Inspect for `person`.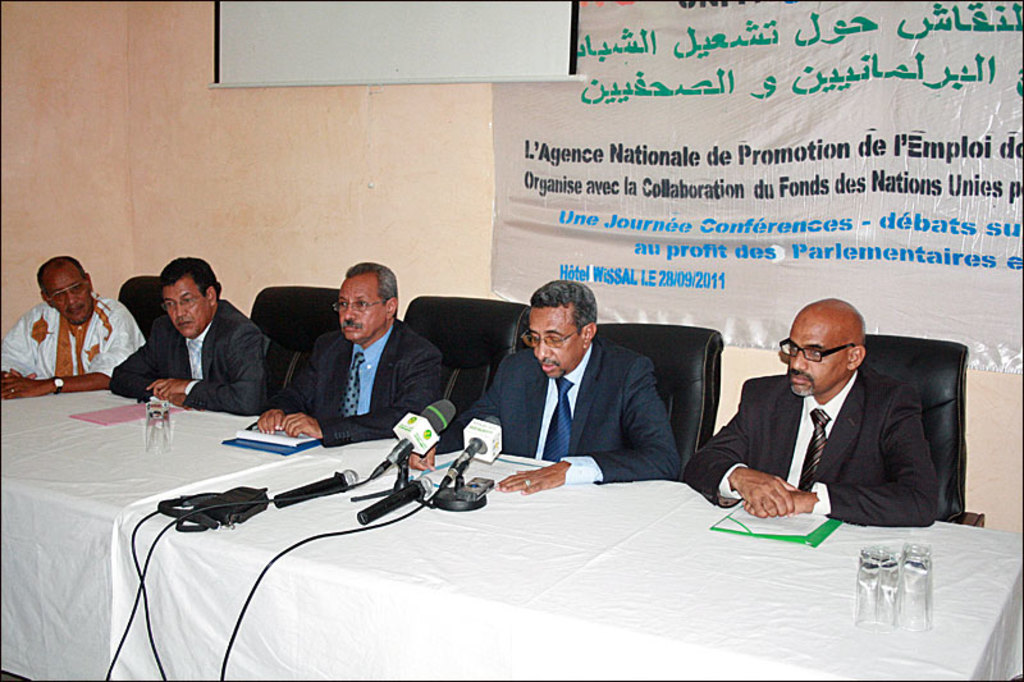
Inspection: (left=0, top=256, right=148, bottom=399).
